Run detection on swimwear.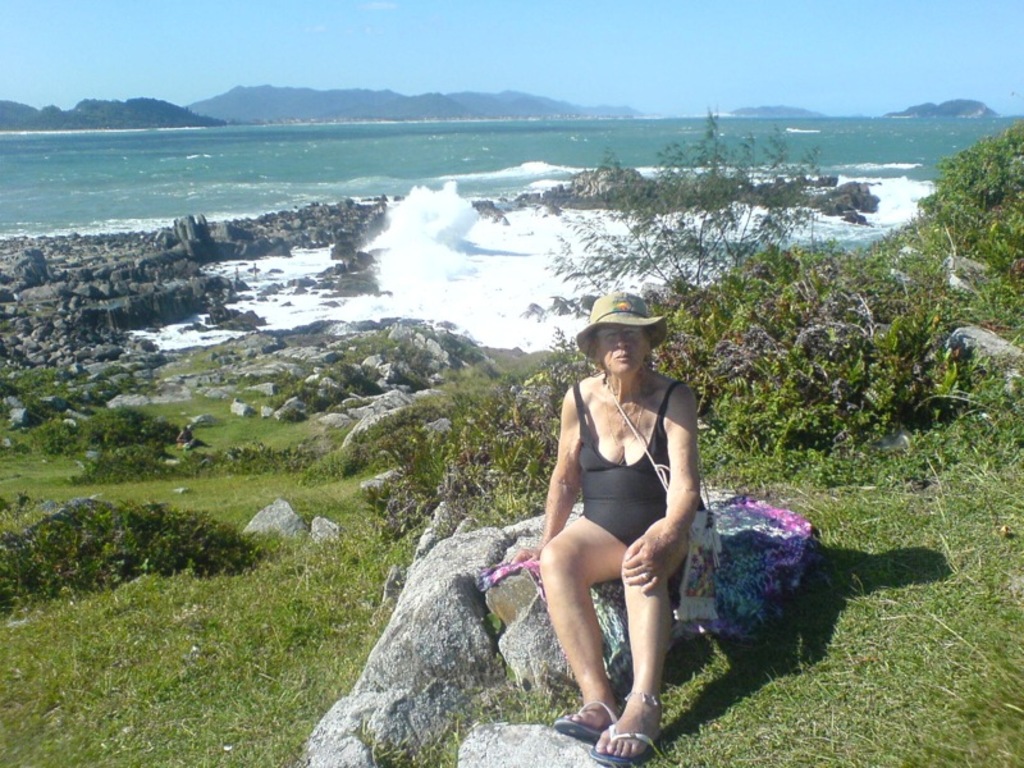
Result: rect(571, 376, 678, 547).
